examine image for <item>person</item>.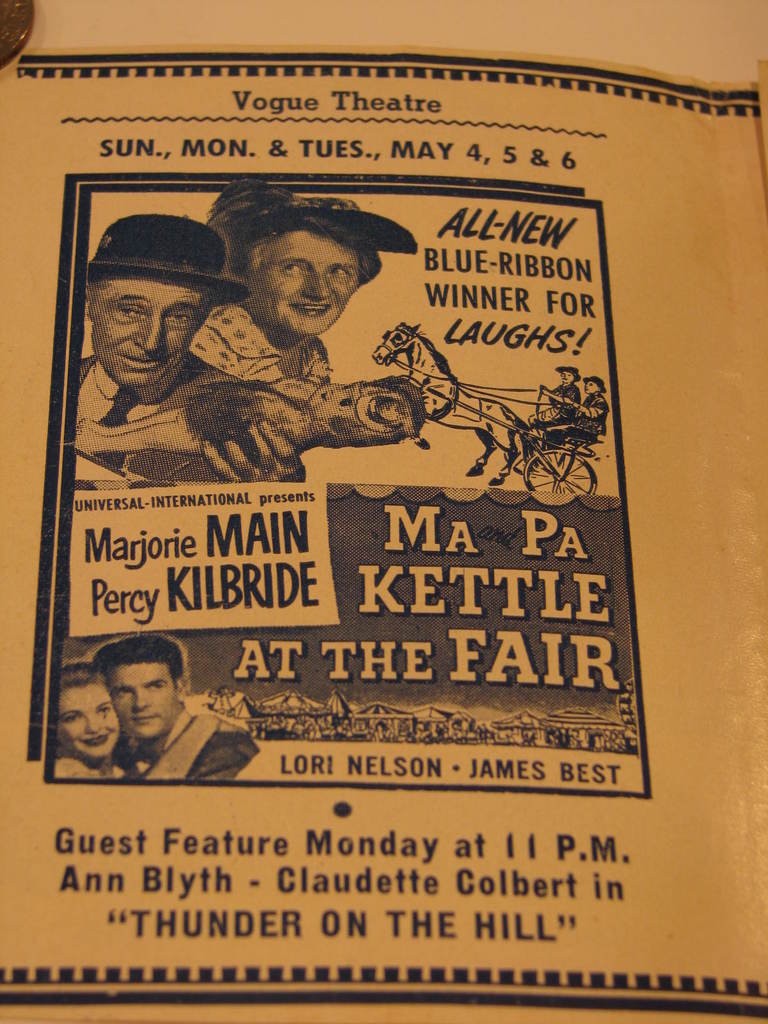
Examination result: left=49, top=655, right=219, bottom=776.
